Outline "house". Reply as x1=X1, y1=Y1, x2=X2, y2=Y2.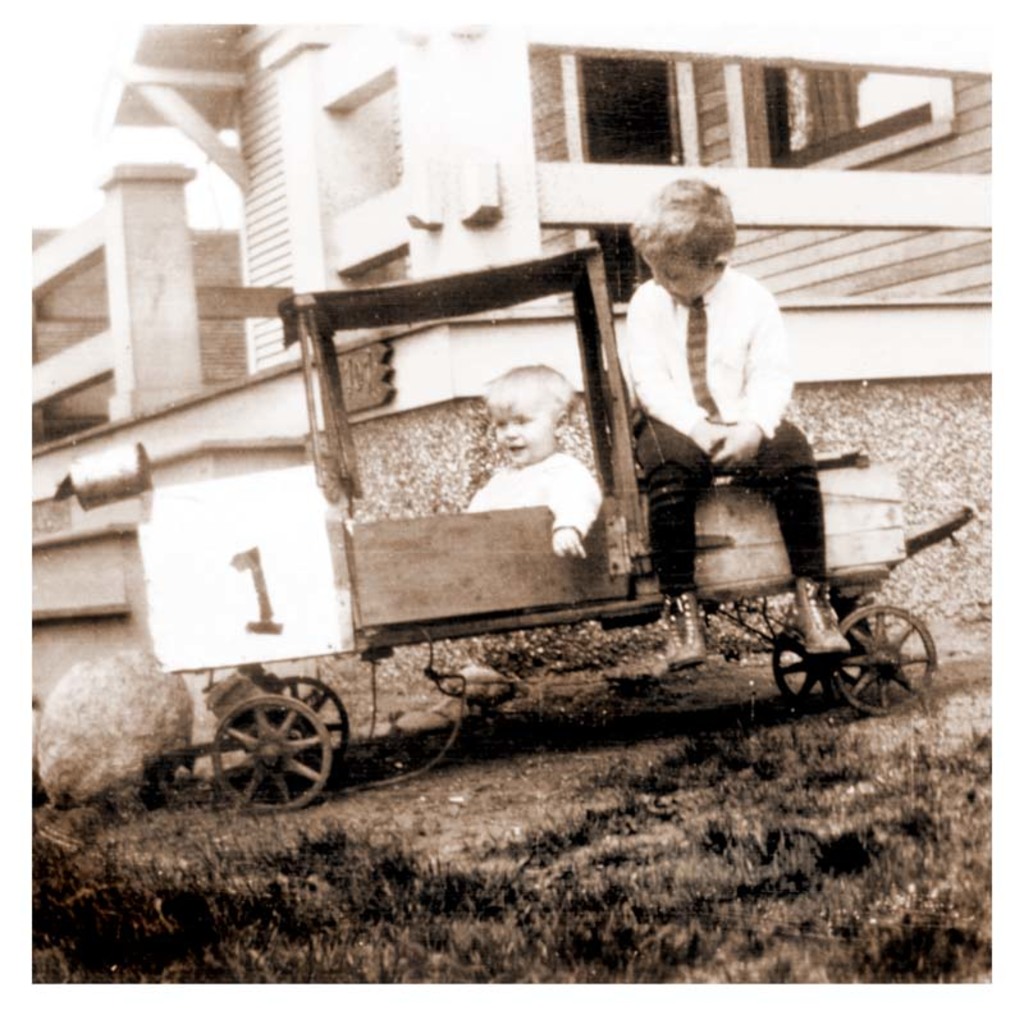
x1=22, y1=170, x2=255, y2=526.
